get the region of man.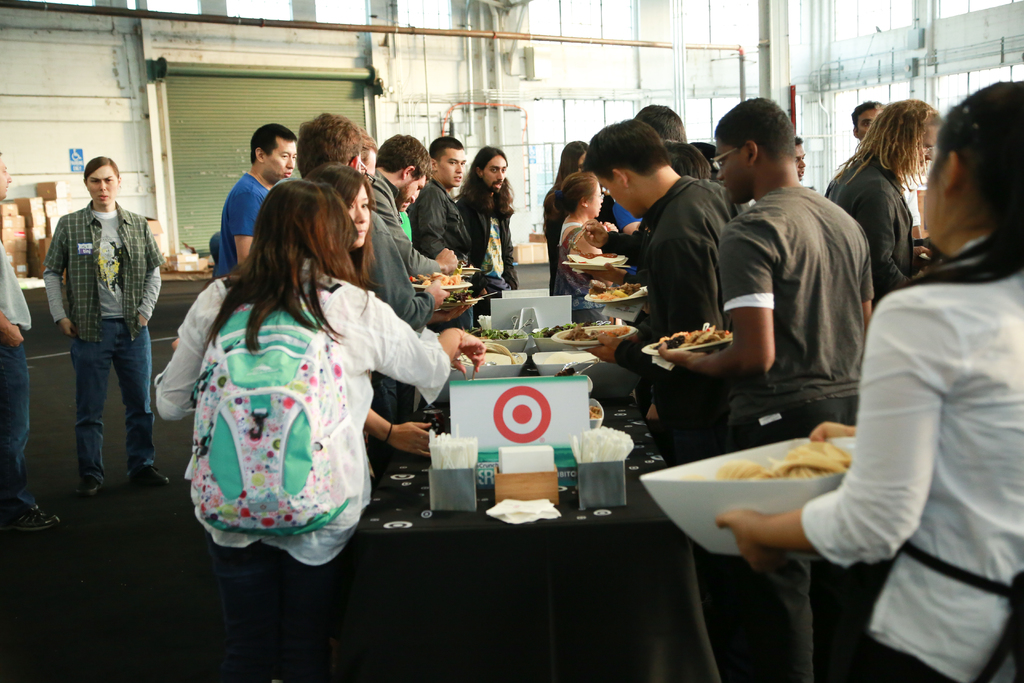
x1=298, y1=115, x2=450, y2=426.
